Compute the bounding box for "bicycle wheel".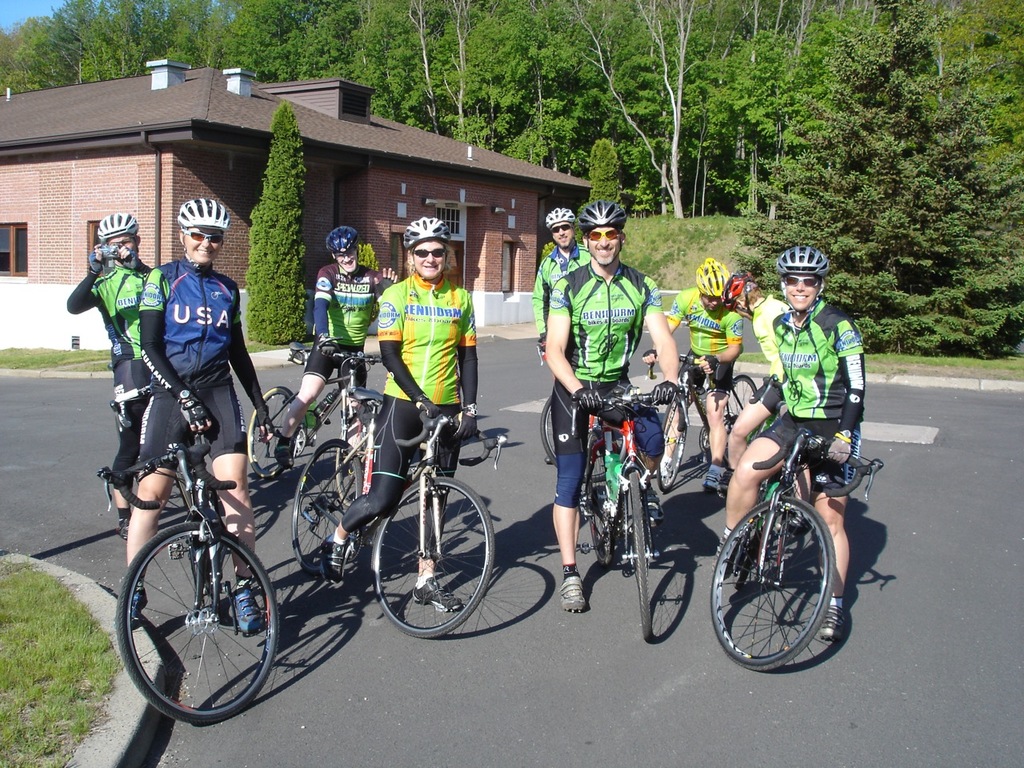
[541,397,609,482].
